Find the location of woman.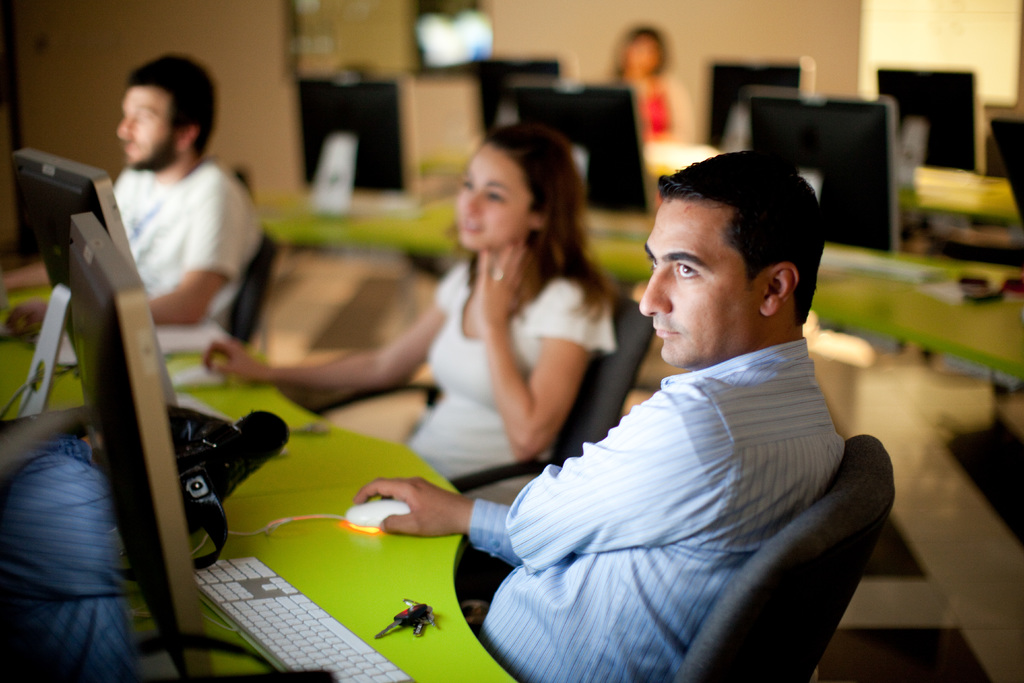
Location: detection(198, 126, 627, 506).
